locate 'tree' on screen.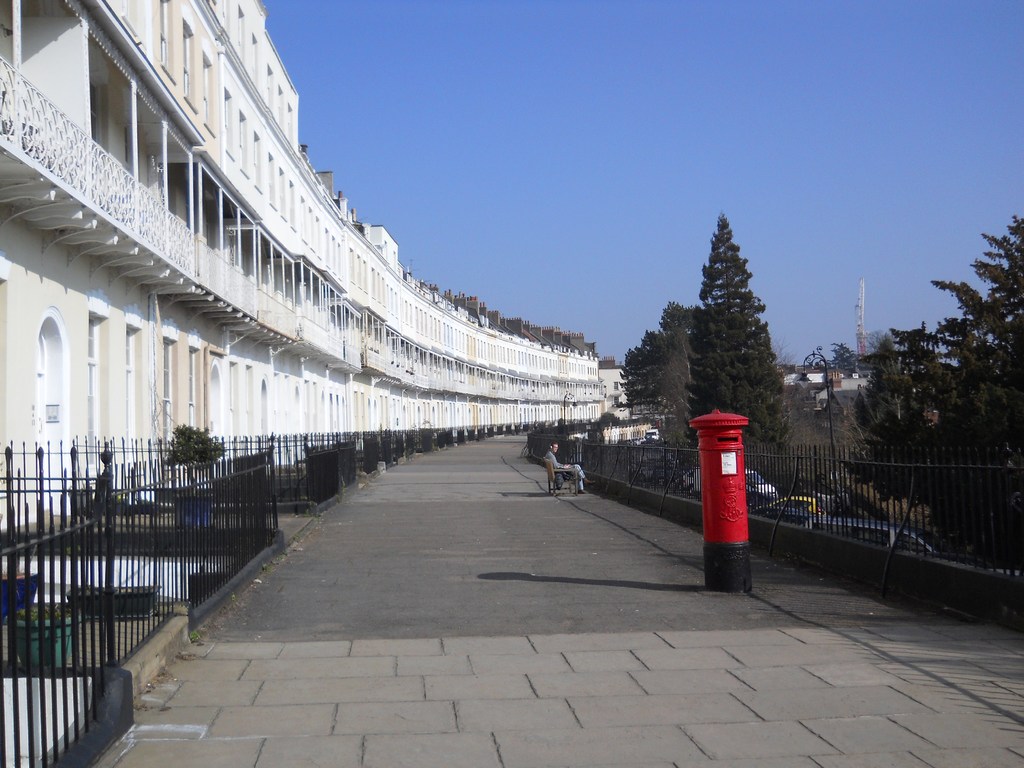
On screen at region(652, 319, 692, 461).
